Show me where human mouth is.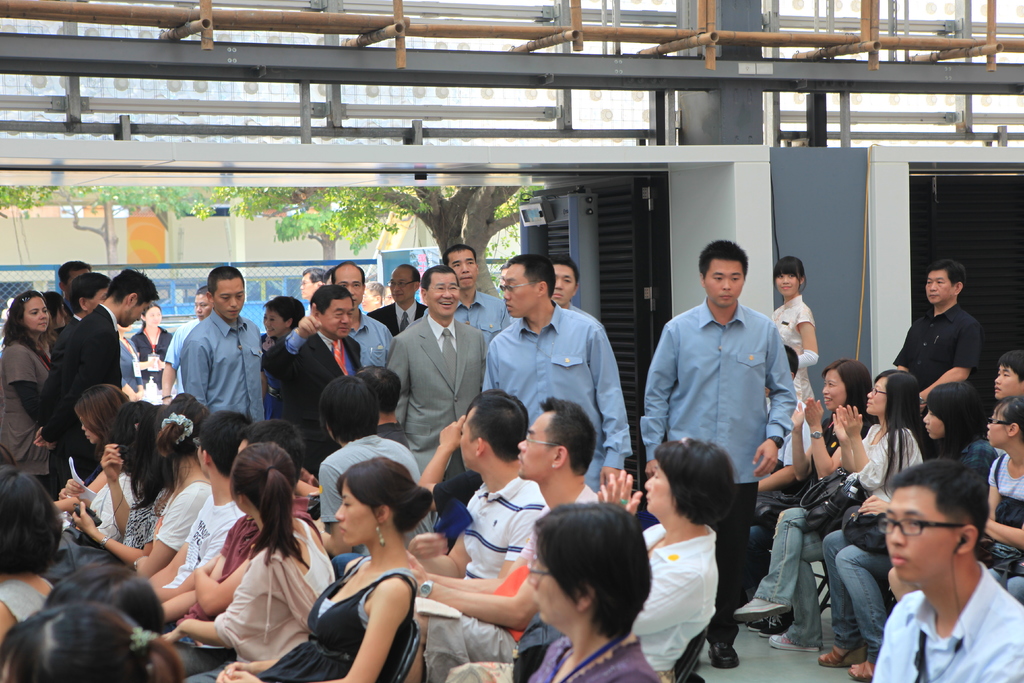
human mouth is at box(554, 290, 563, 297).
